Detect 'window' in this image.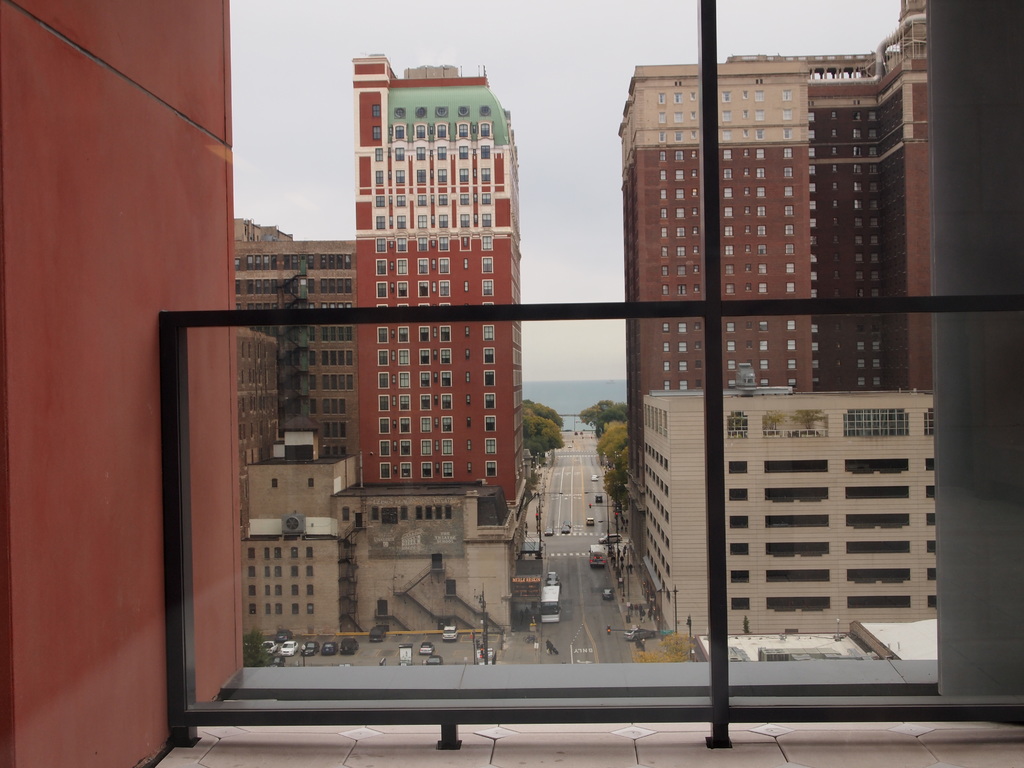
Detection: Rect(418, 281, 428, 296).
